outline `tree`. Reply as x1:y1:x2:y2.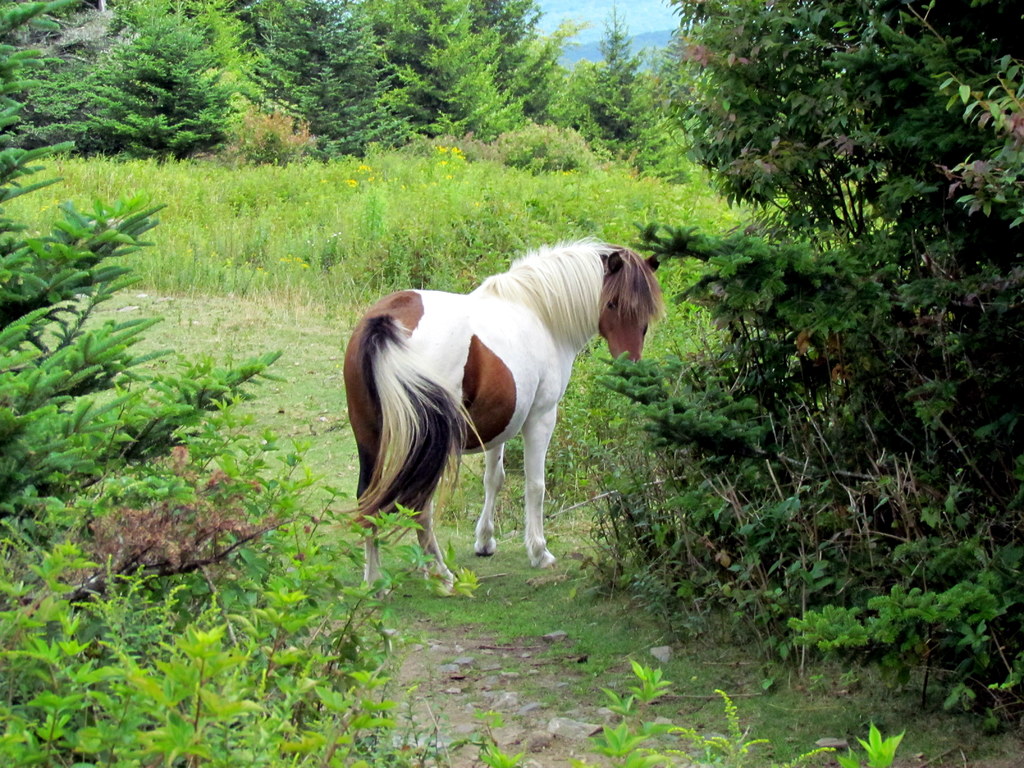
0:5:287:609.
